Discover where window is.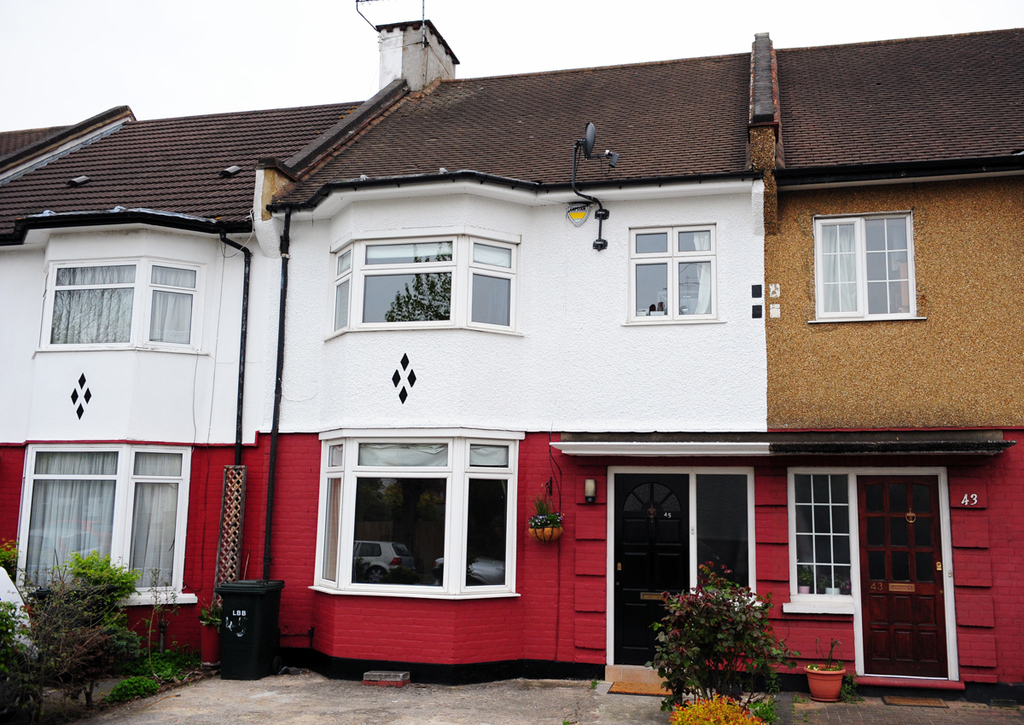
Discovered at [792,467,854,596].
